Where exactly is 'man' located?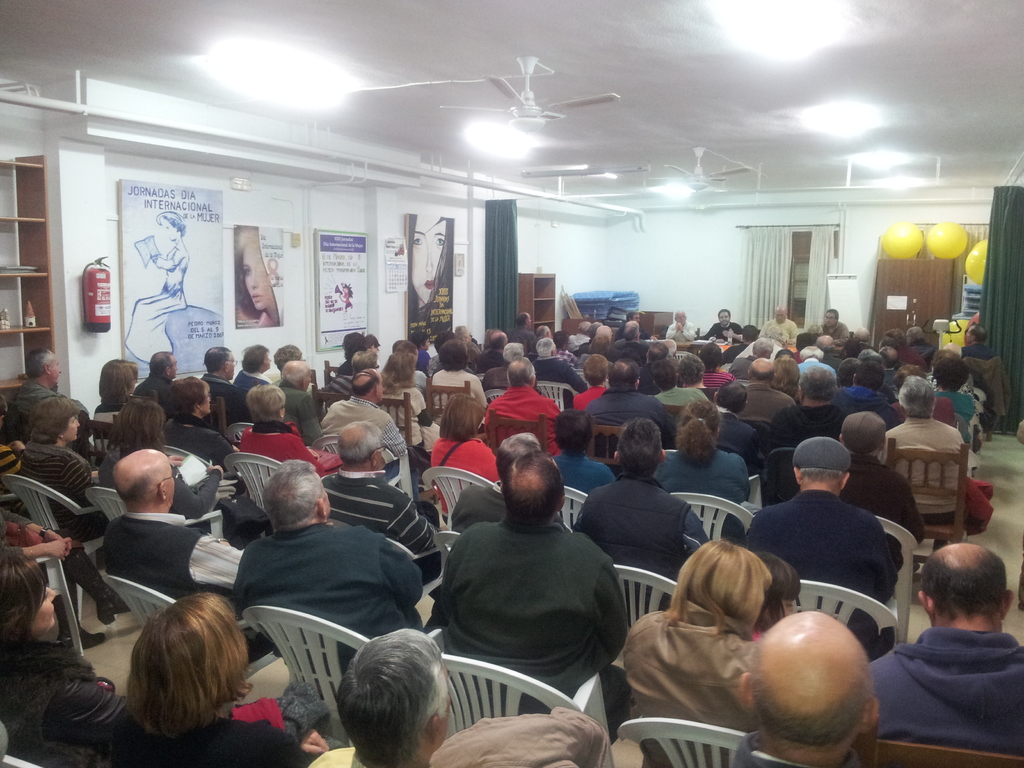
Its bounding box is bbox(755, 300, 799, 346).
